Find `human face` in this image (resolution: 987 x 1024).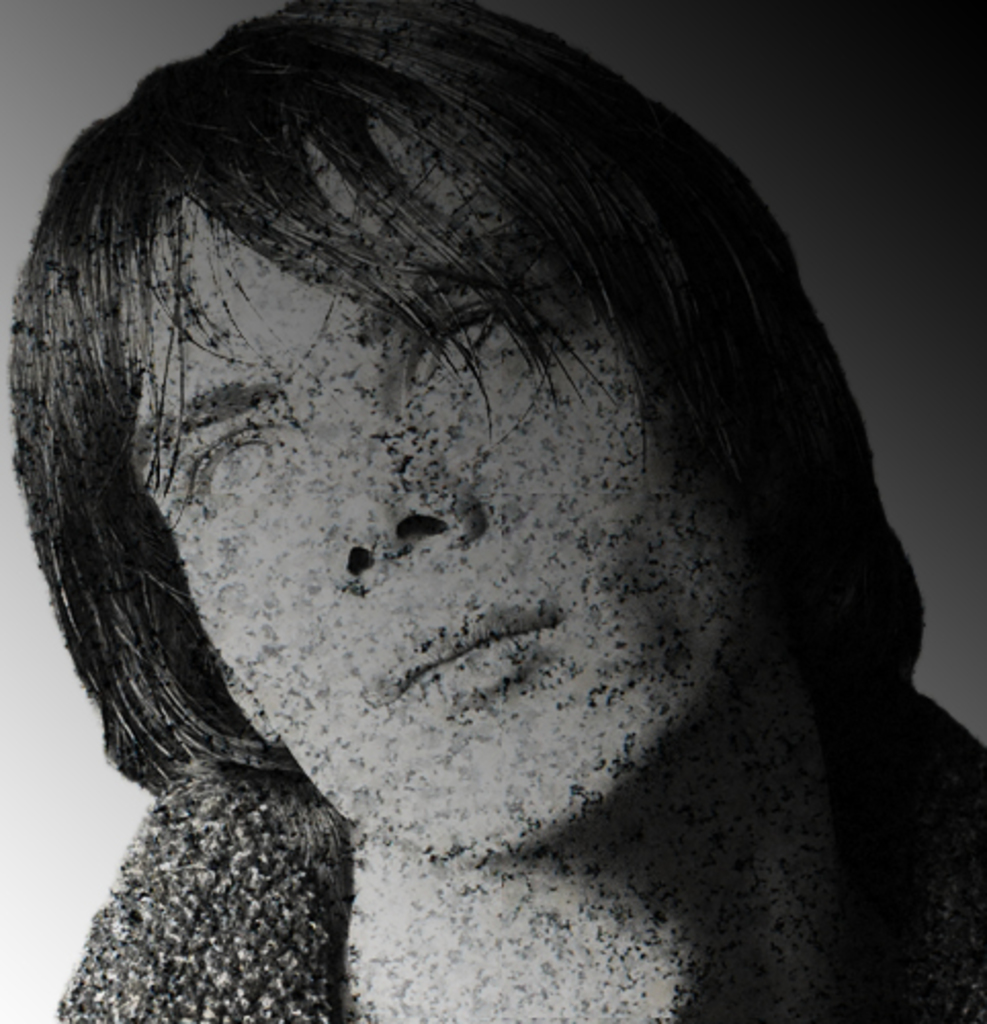
[131,168,727,848].
